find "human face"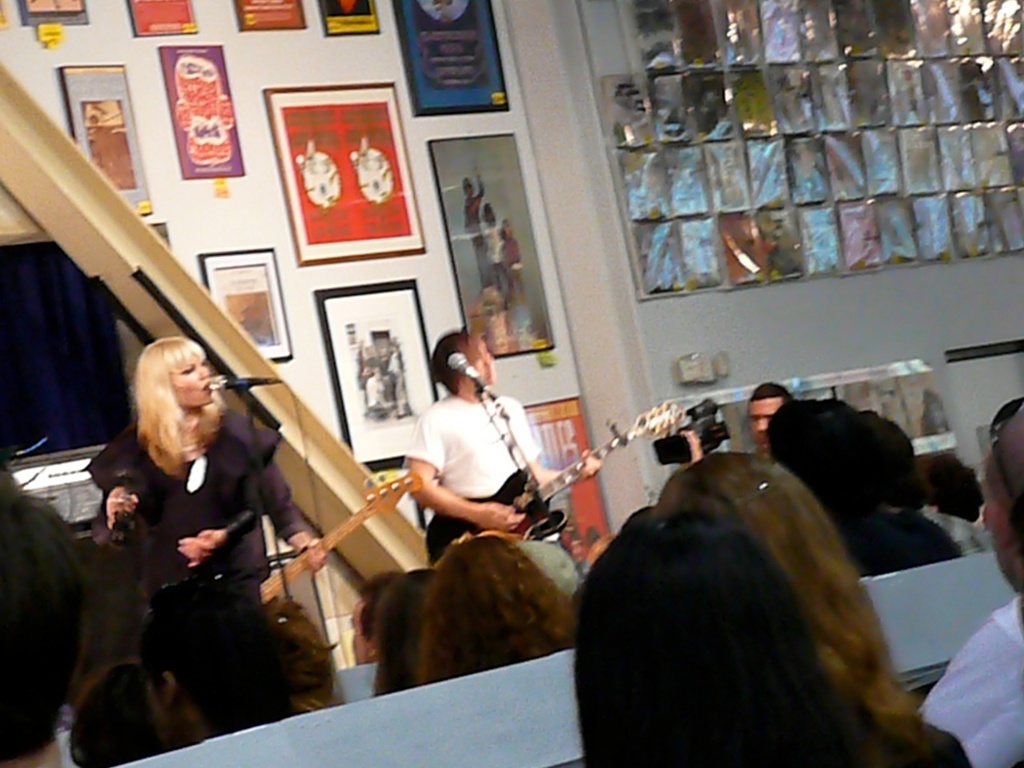
x1=502, y1=221, x2=514, y2=238
